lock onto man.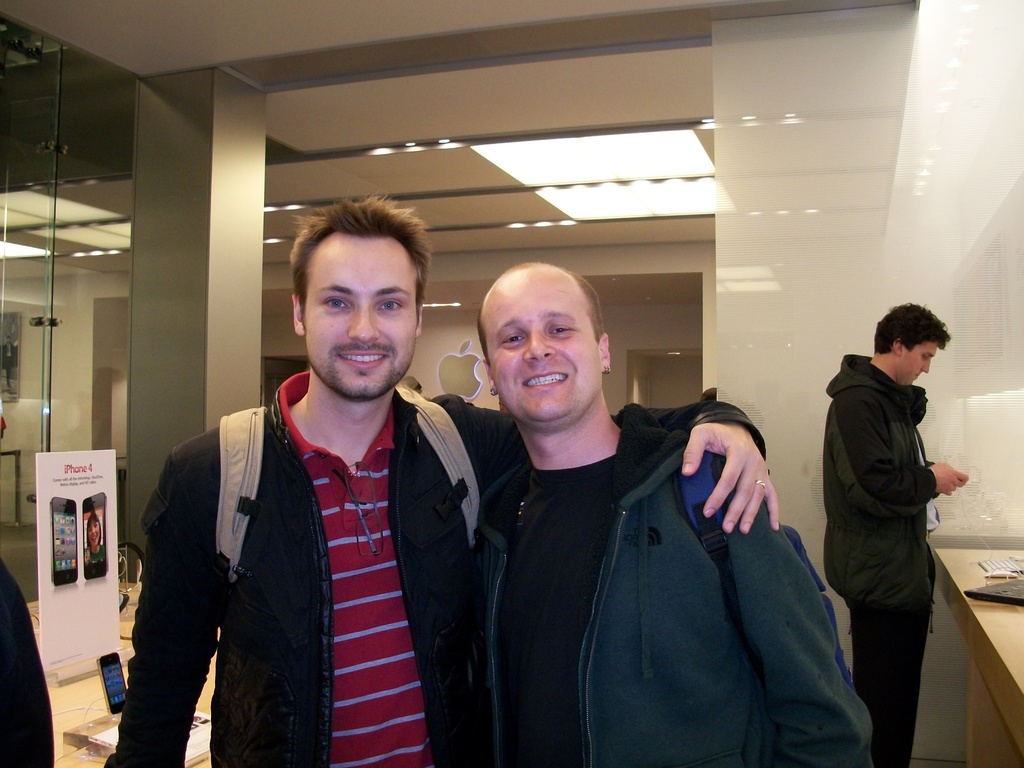
Locked: detection(824, 301, 970, 767).
